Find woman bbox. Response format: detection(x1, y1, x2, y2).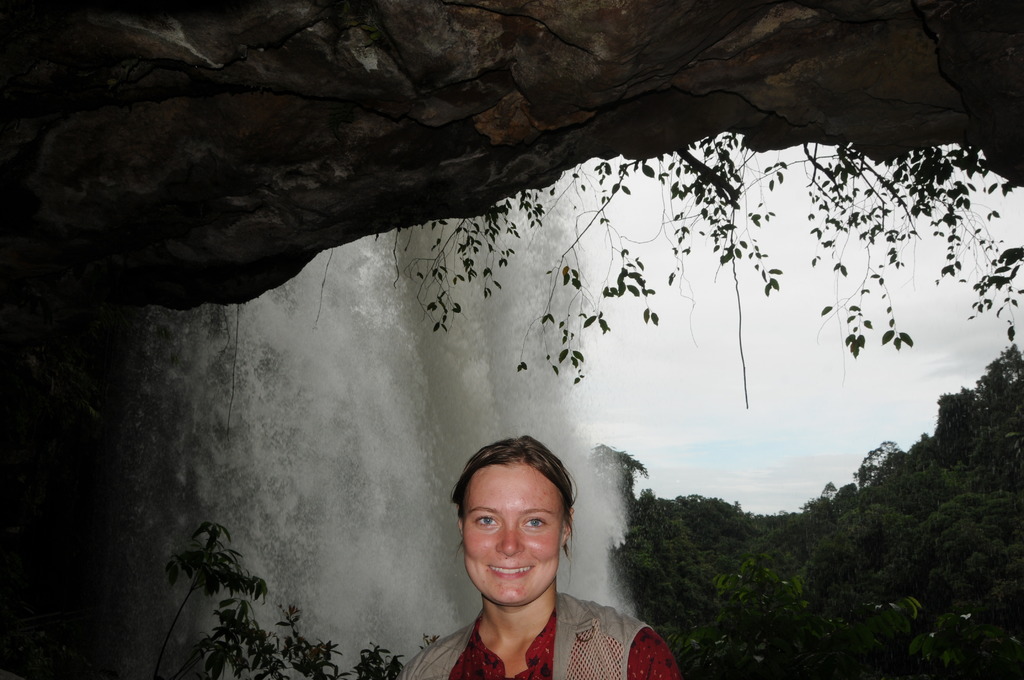
detection(409, 423, 648, 679).
